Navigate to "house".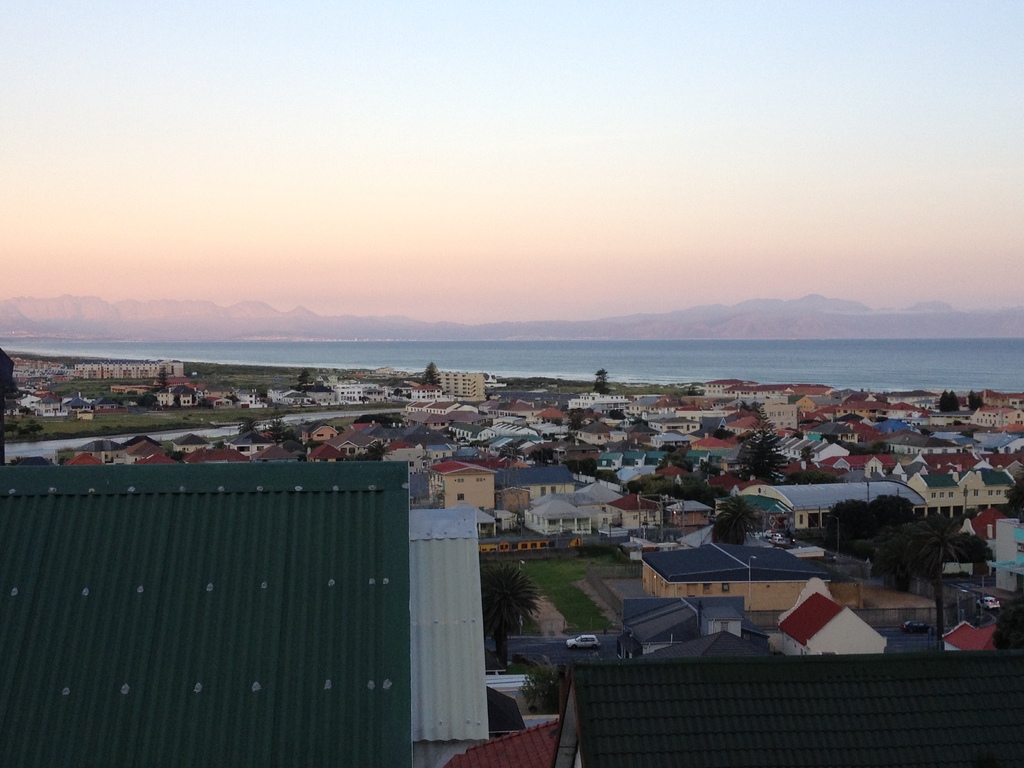
Navigation target: box=[778, 595, 888, 659].
